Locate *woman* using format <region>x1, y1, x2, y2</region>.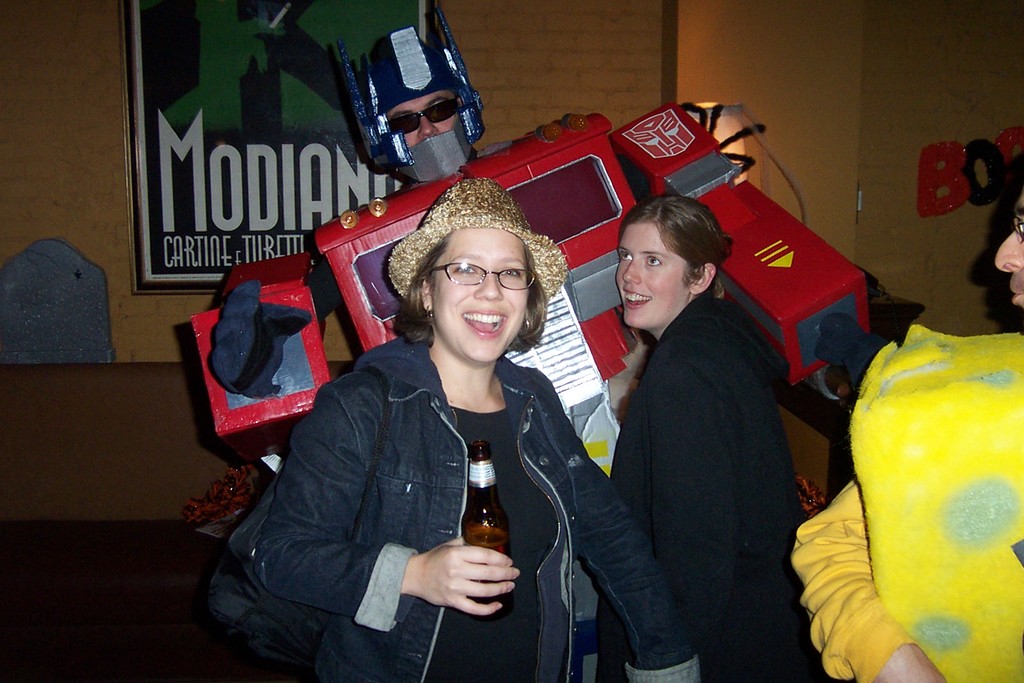
<region>201, 154, 722, 682</region>.
